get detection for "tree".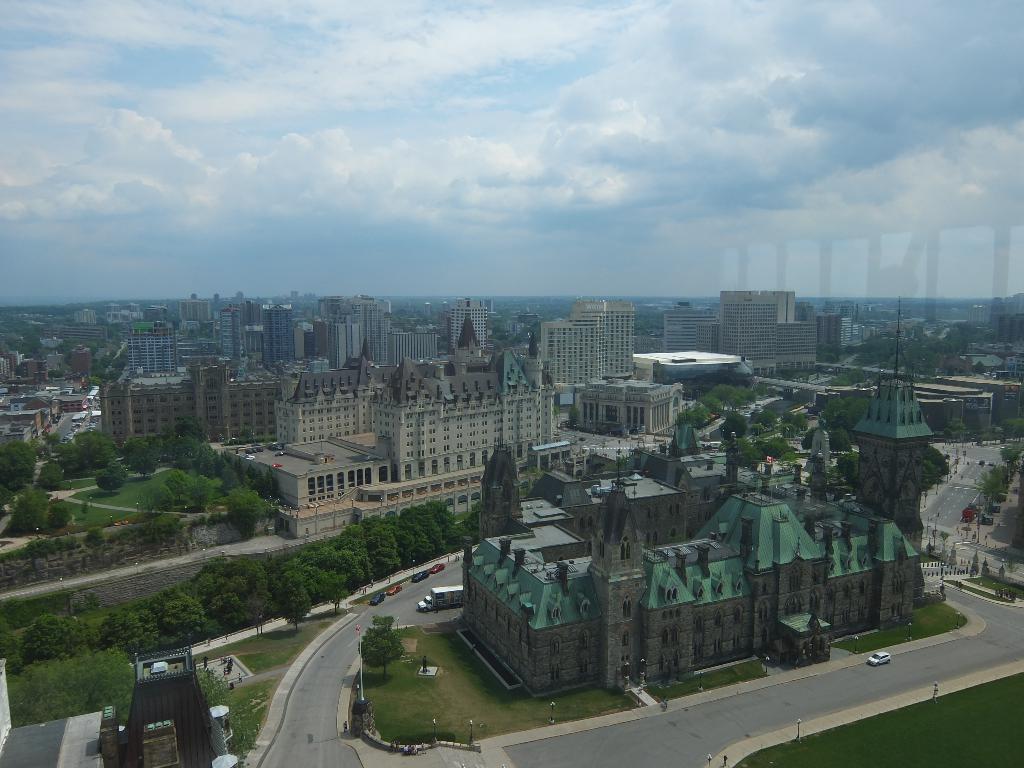
Detection: crop(164, 422, 203, 474).
